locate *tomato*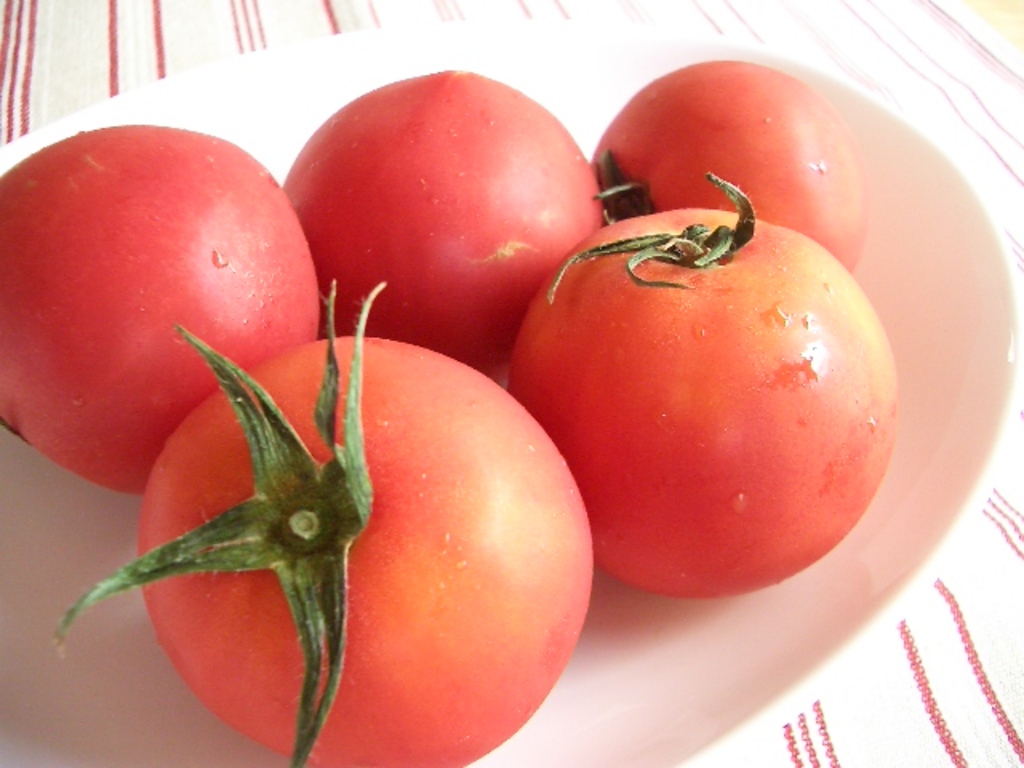
(x1=506, y1=173, x2=894, y2=600)
